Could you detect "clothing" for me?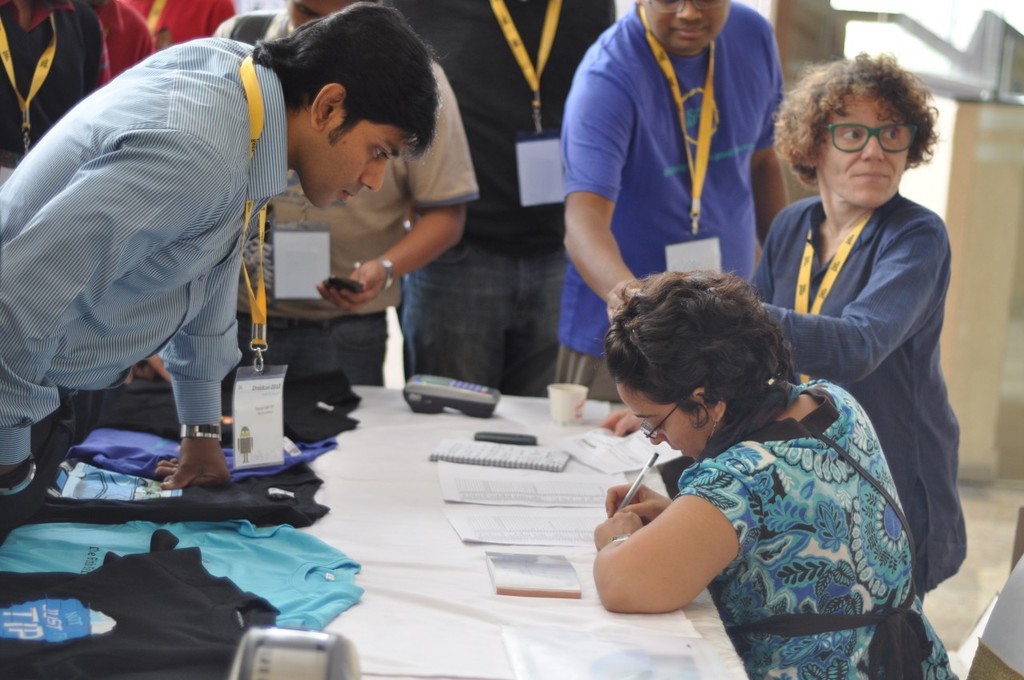
Detection result: detection(97, 0, 235, 90).
